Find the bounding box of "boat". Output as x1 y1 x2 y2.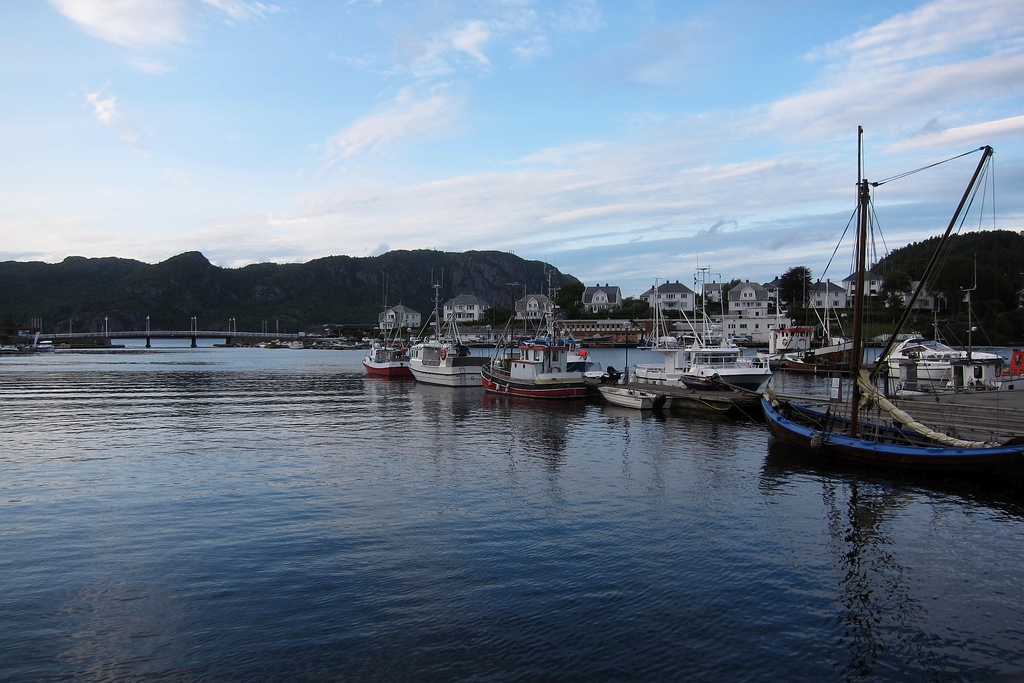
361 298 412 378.
